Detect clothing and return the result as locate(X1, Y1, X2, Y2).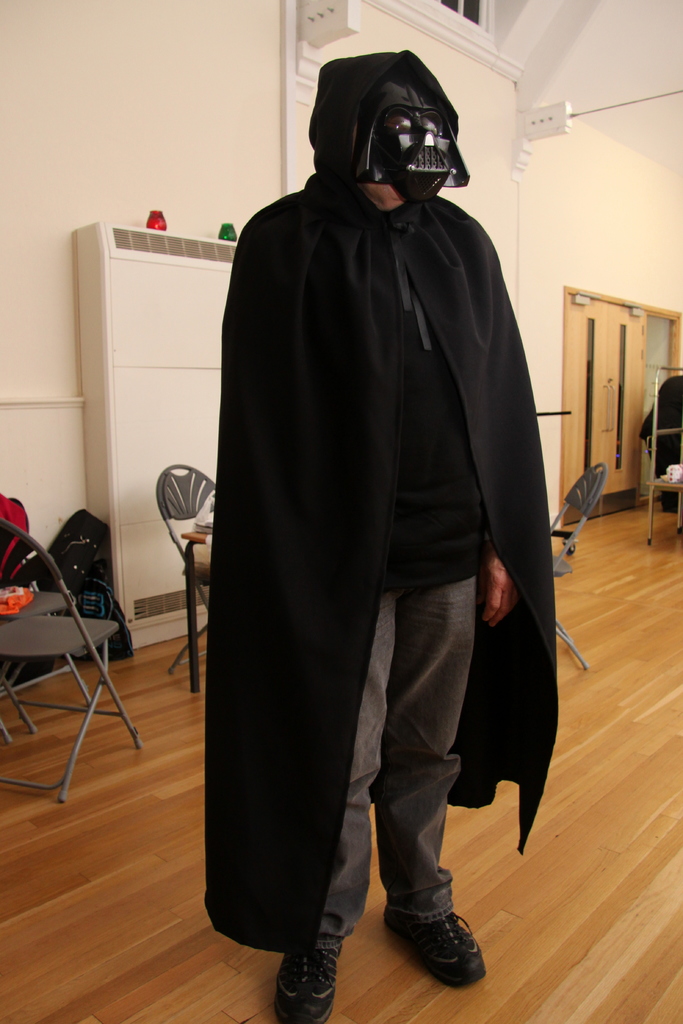
locate(188, 73, 569, 968).
